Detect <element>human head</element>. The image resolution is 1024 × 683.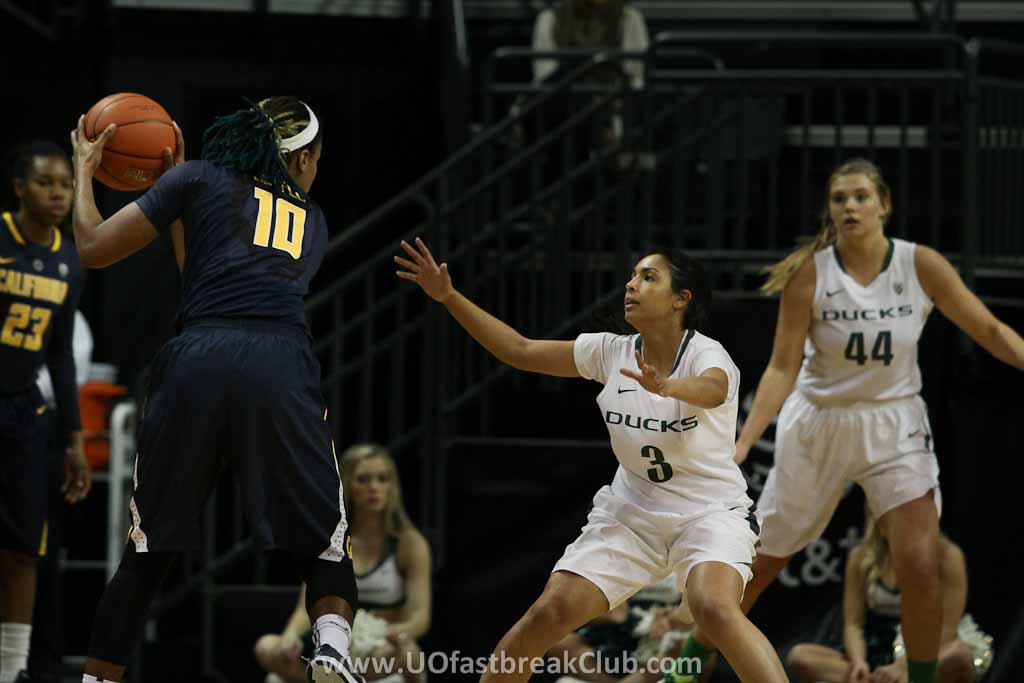
(247, 103, 331, 196).
